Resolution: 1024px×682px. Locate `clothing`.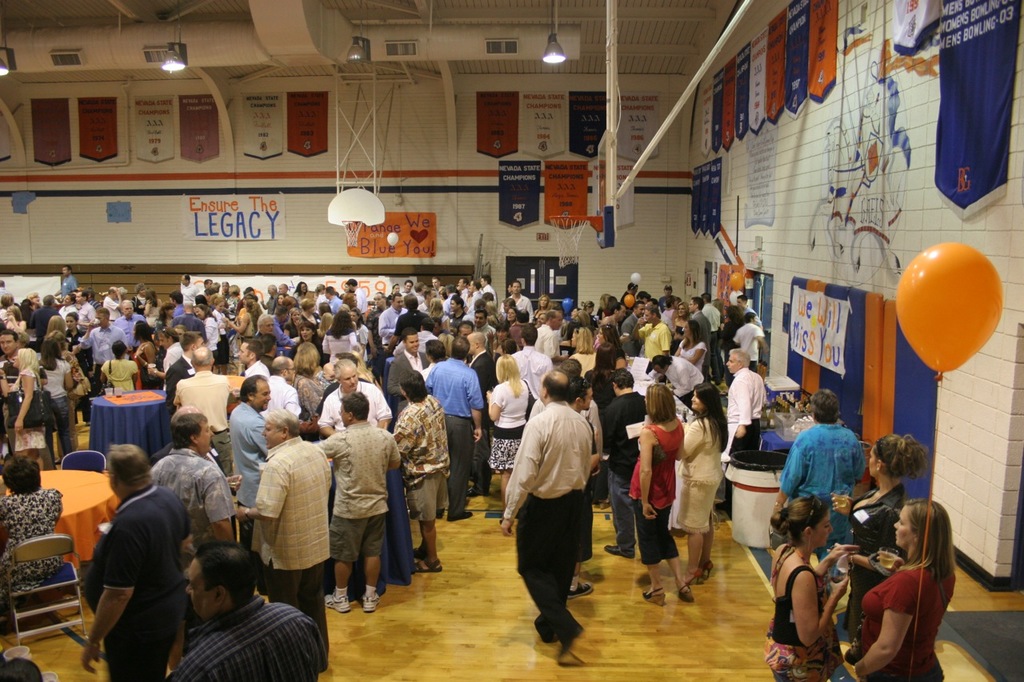
box=[423, 352, 481, 516].
